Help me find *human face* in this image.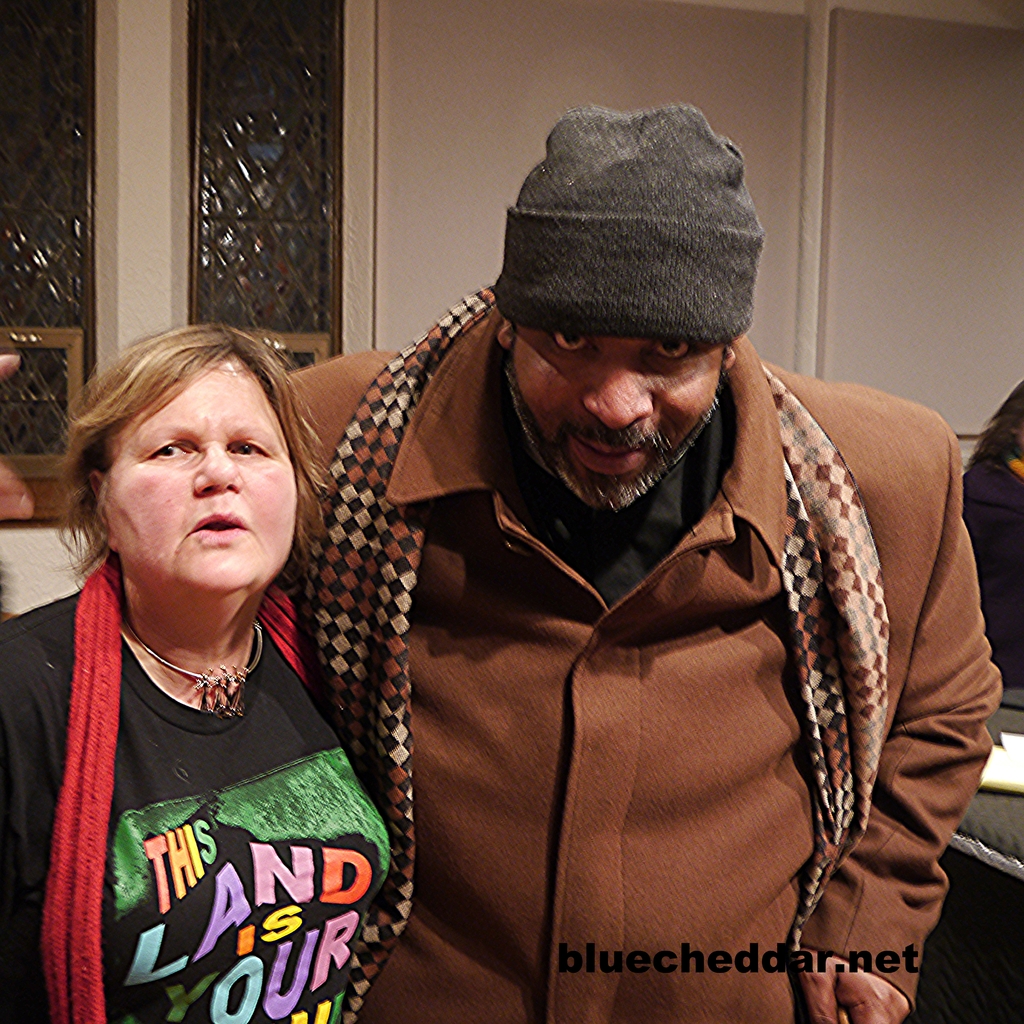
Found it: select_region(507, 332, 729, 507).
